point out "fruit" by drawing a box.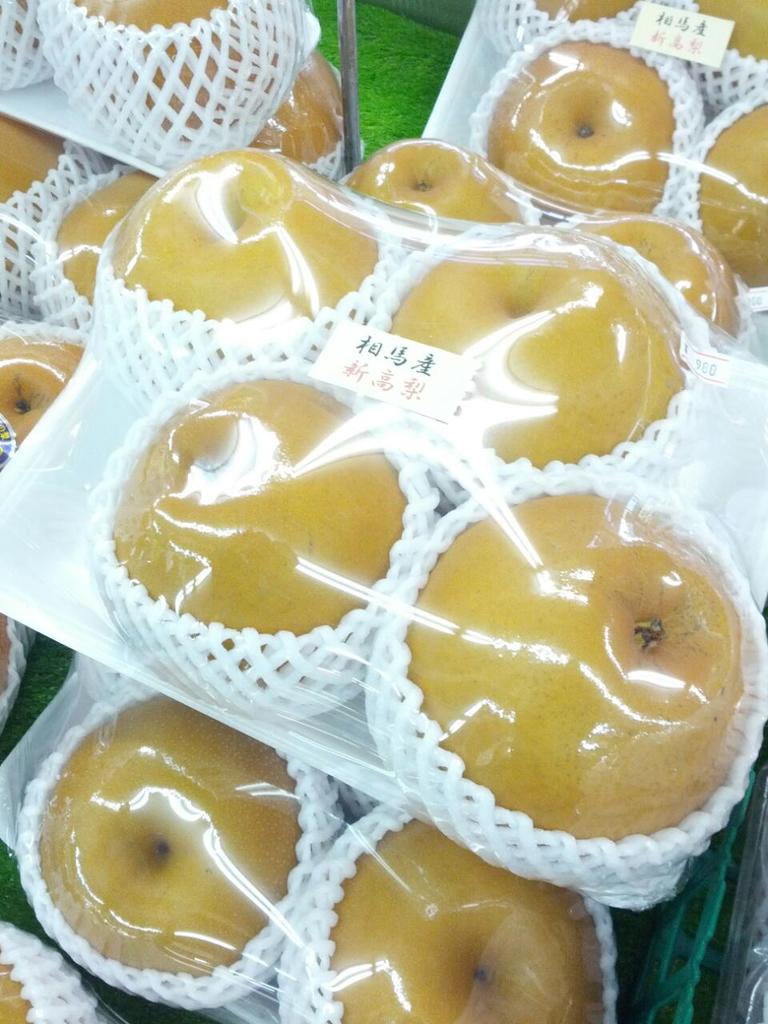
(681, 75, 767, 307).
